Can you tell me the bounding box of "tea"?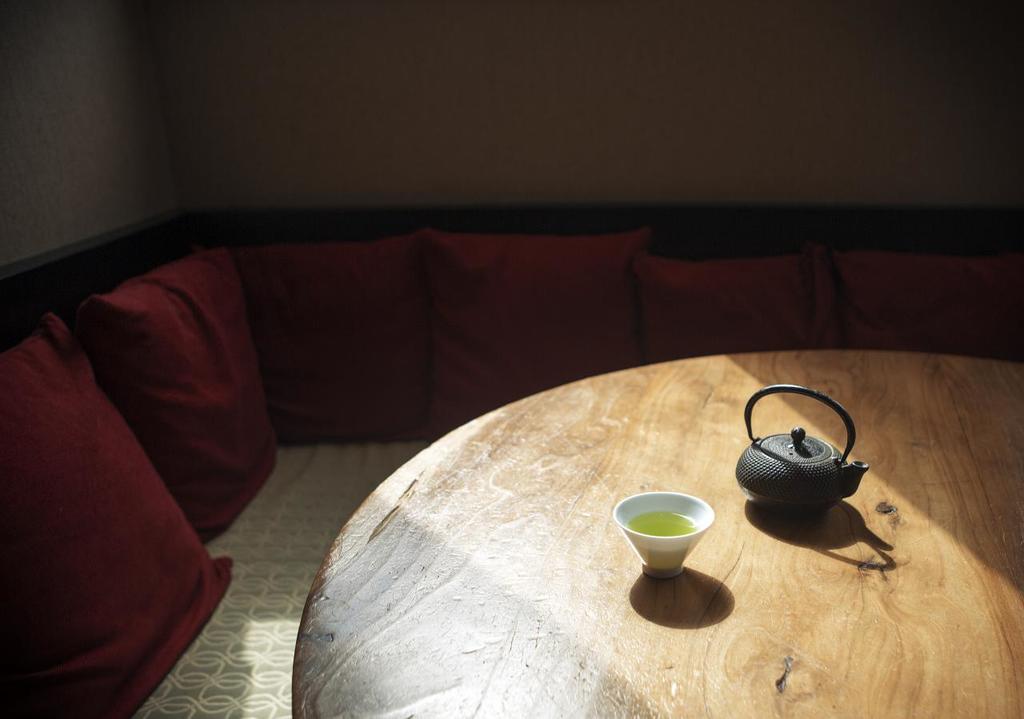
detection(625, 507, 698, 533).
